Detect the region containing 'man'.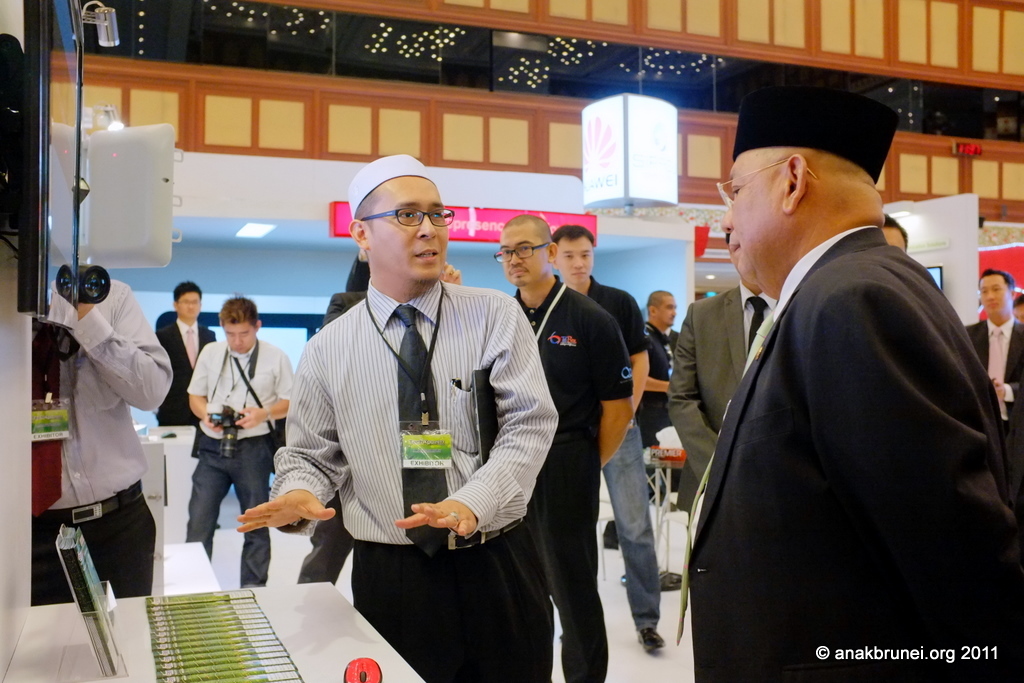
[696,79,1023,682].
